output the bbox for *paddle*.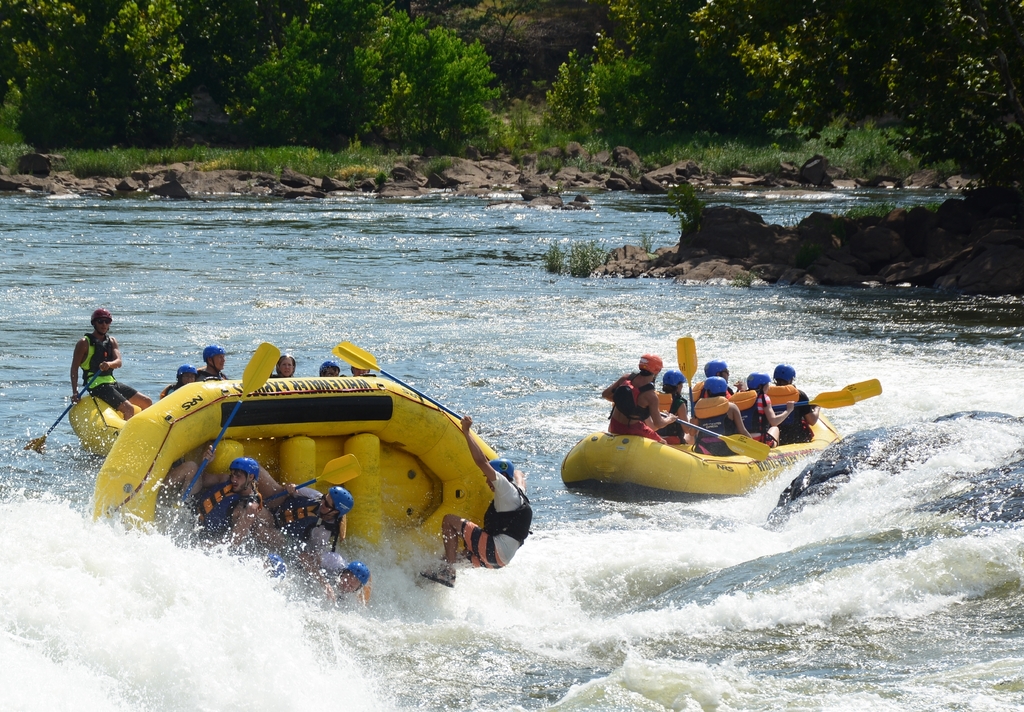
pyautogui.locateOnScreen(750, 367, 886, 427).
